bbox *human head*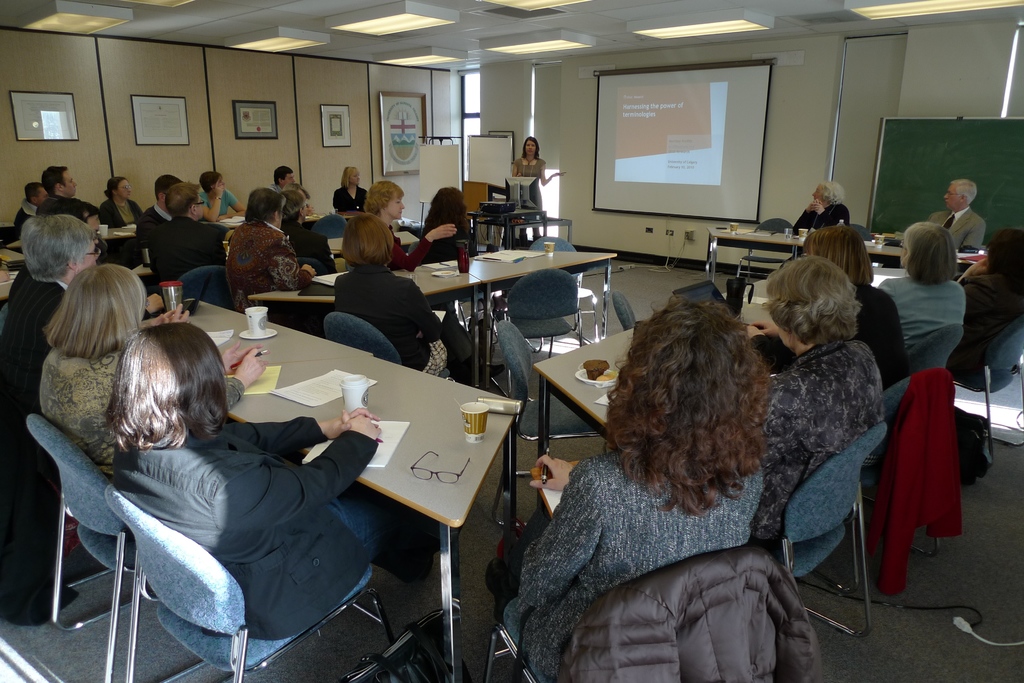
pyautogui.locateOnScreen(981, 229, 1023, 280)
